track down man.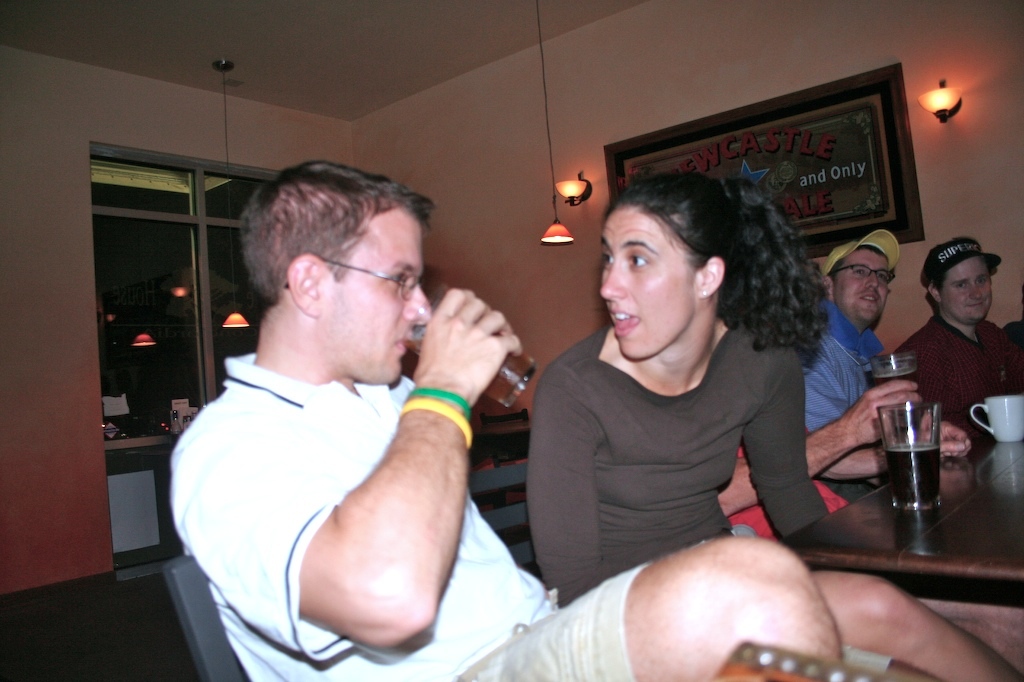
Tracked to (left=170, top=158, right=1023, bottom=681).
